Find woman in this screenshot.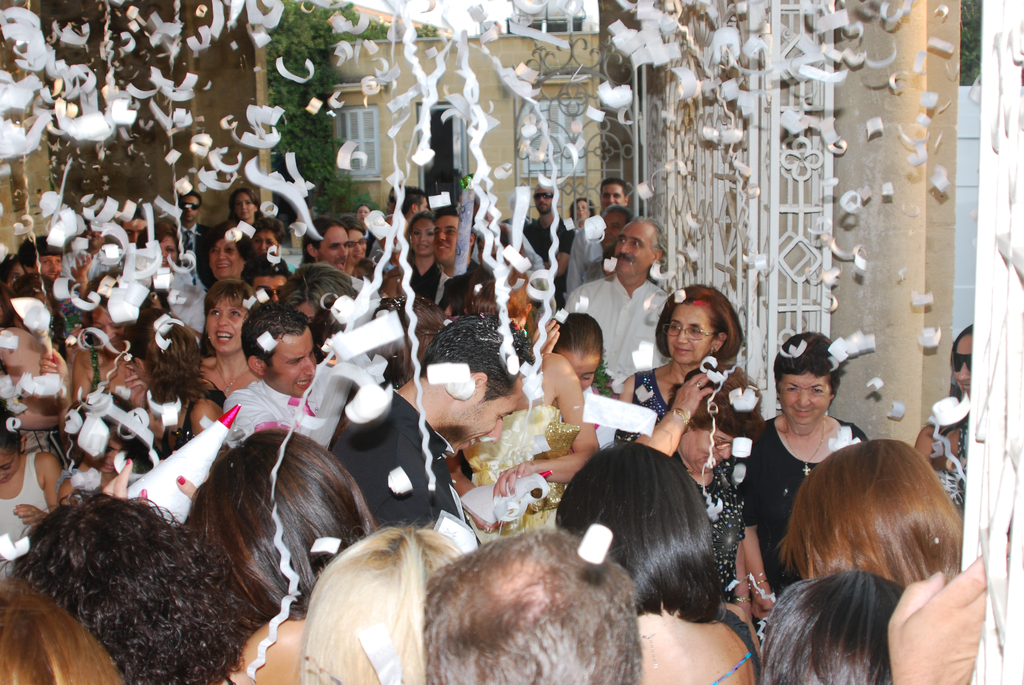
The bounding box for woman is box(548, 436, 767, 684).
